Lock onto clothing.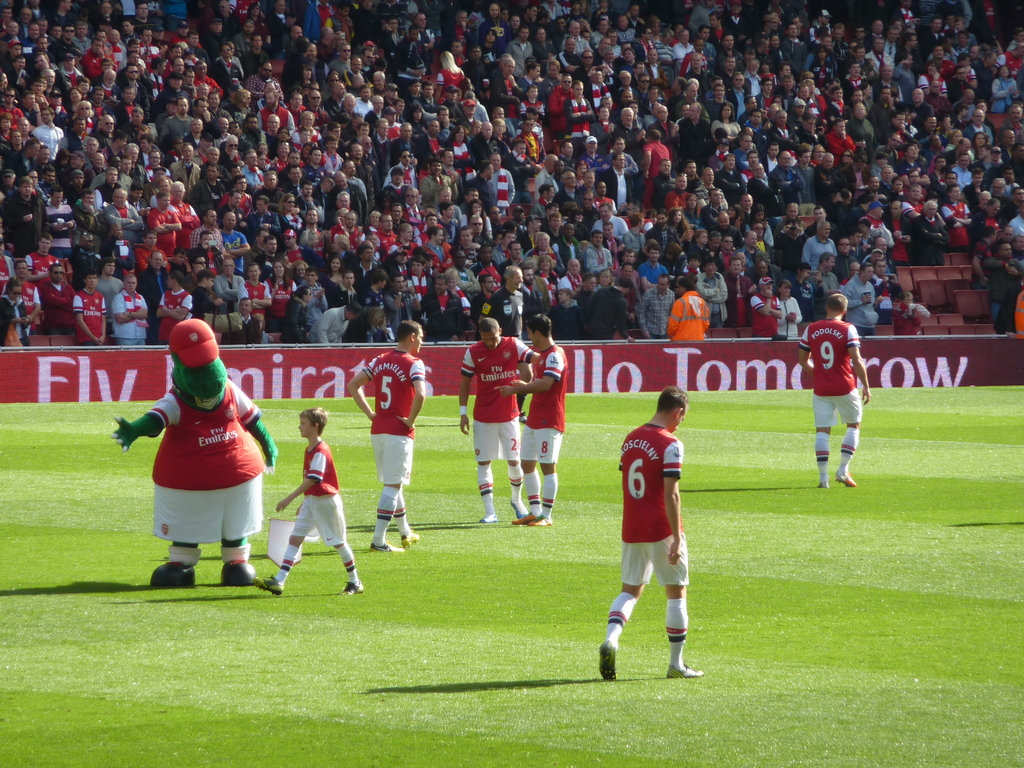
Locked: {"left": 616, "top": 412, "right": 691, "bottom": 591}.
